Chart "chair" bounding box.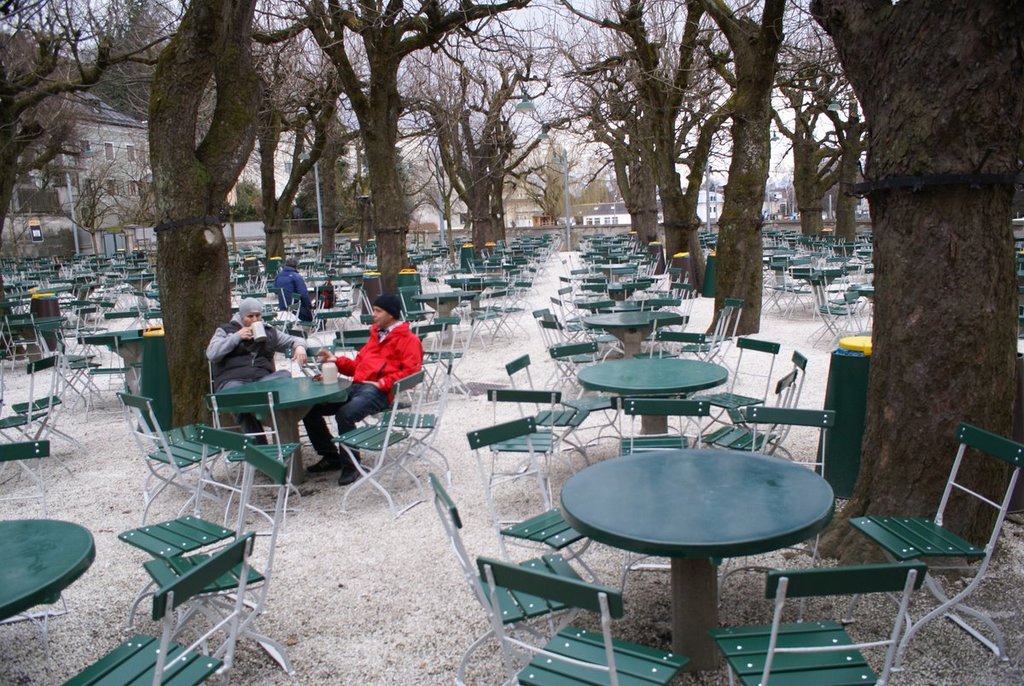
Charted: 823 267 842 327.
